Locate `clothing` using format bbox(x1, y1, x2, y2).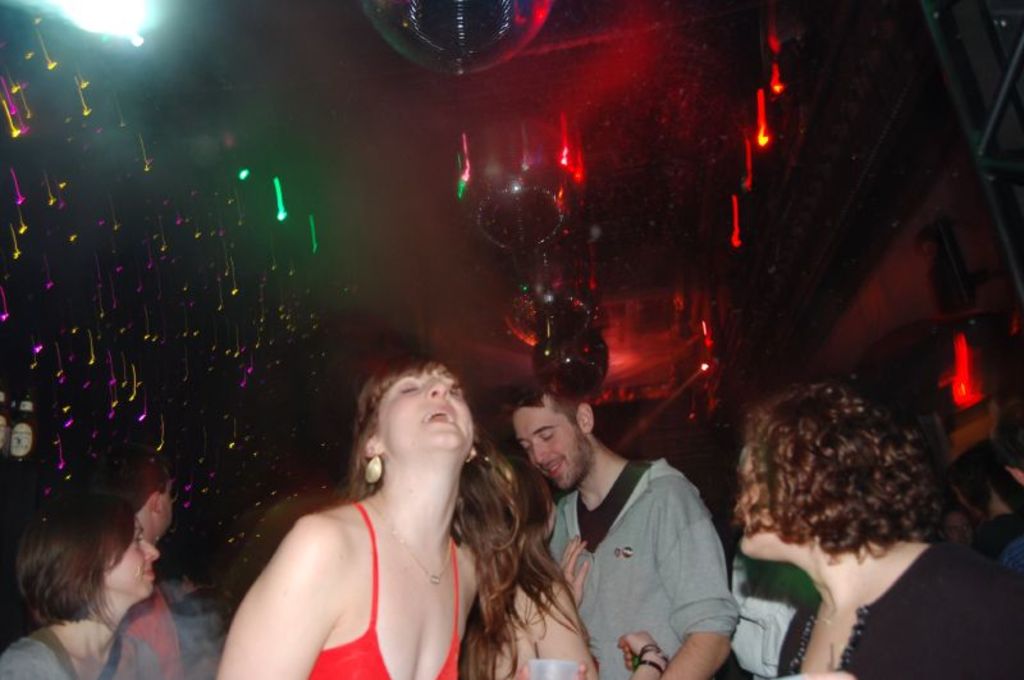
bbox(767, 533, 1023, 679).
